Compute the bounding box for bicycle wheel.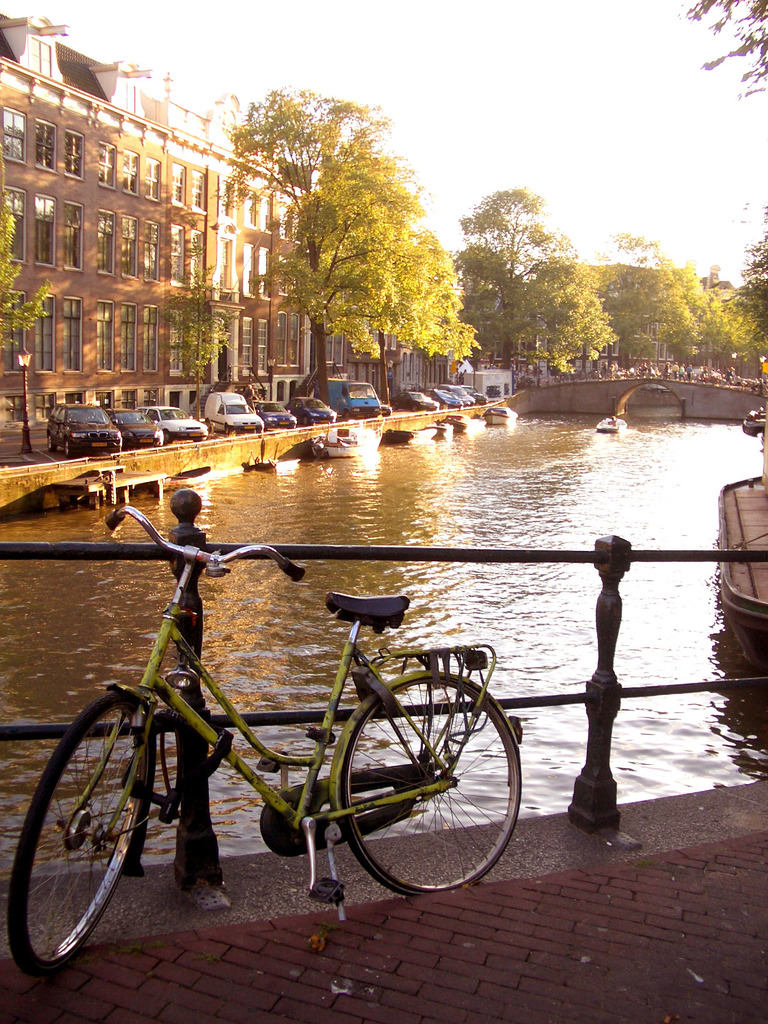
326:669:509:899.
